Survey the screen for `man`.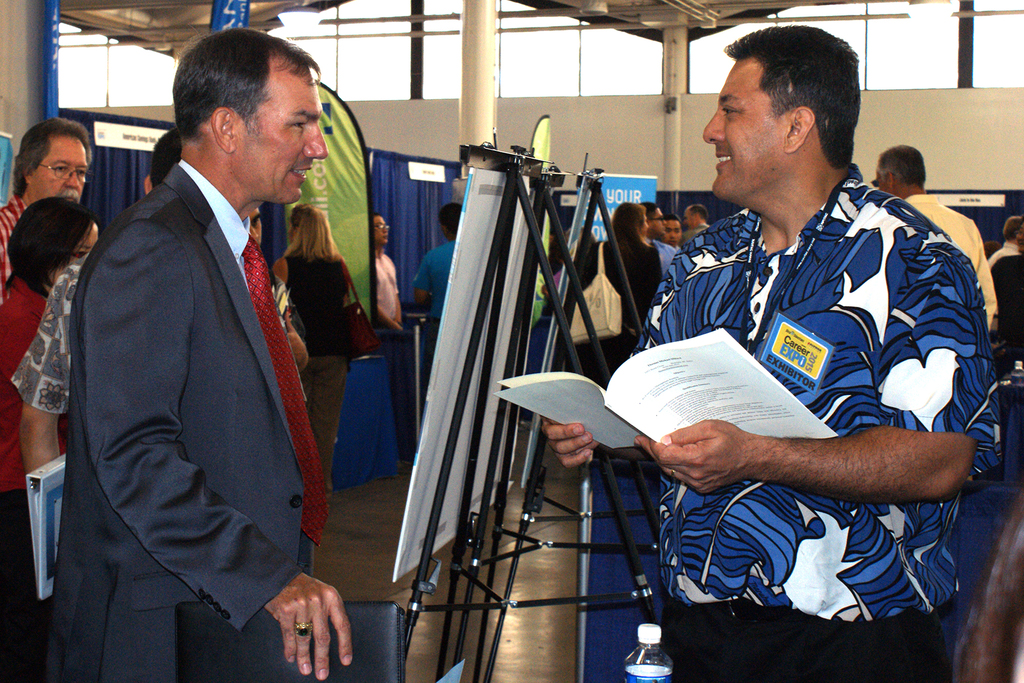
Survey found: crop(660, 219, 691, 249).
